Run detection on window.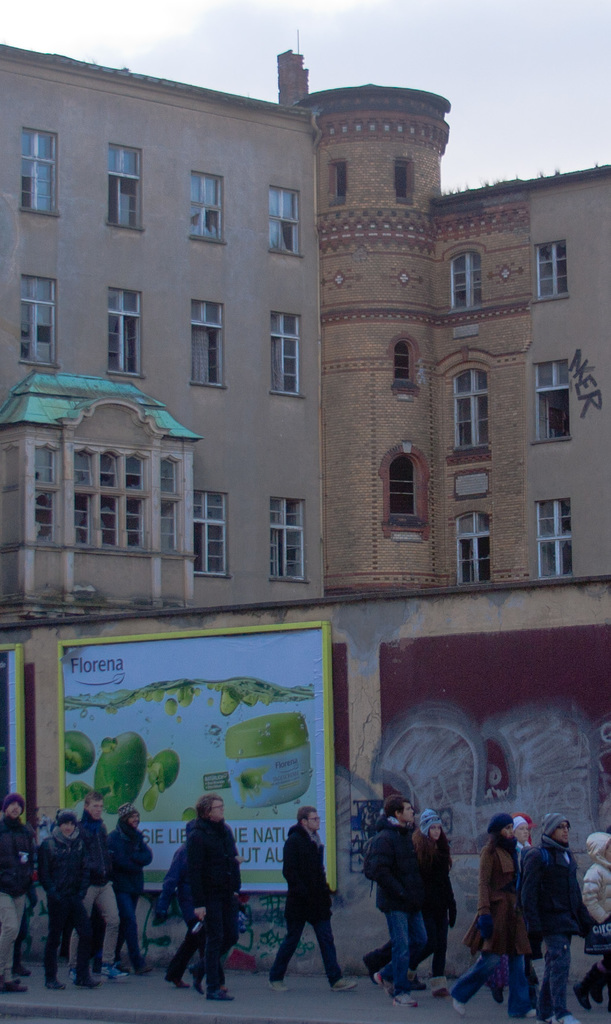
Result: {"left": 268, "top": 186, "right": 301, "bottom": 251}.
